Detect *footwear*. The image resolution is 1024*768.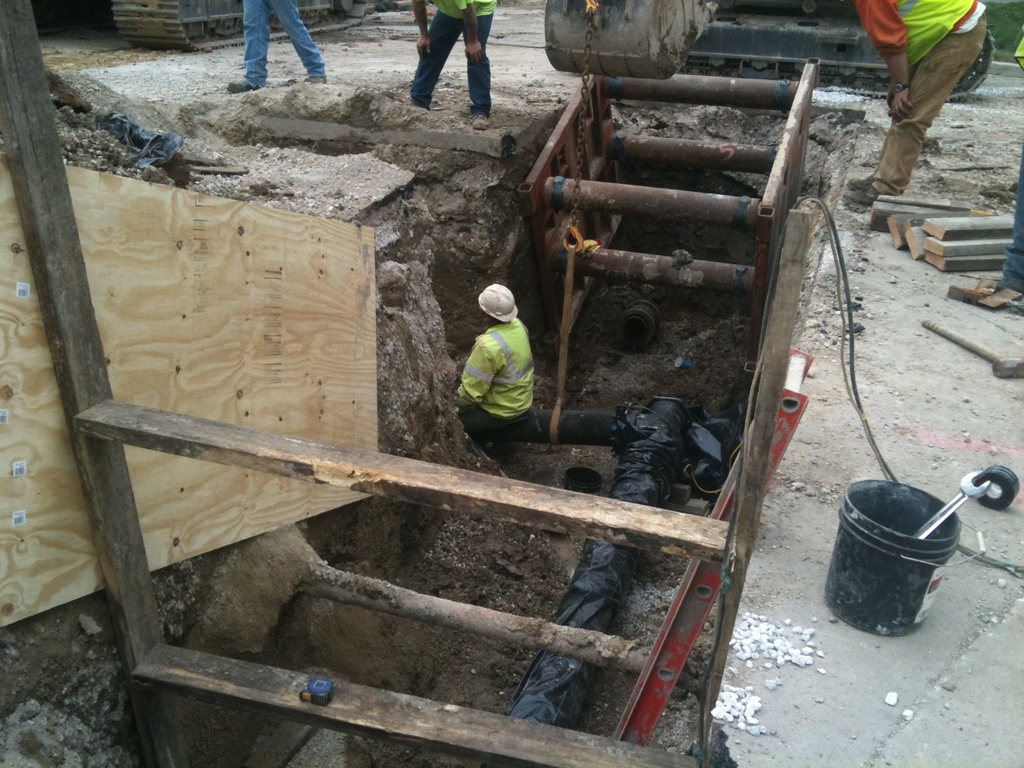
pyautogui.locateOnScreen(472, 113, 492, 132).
